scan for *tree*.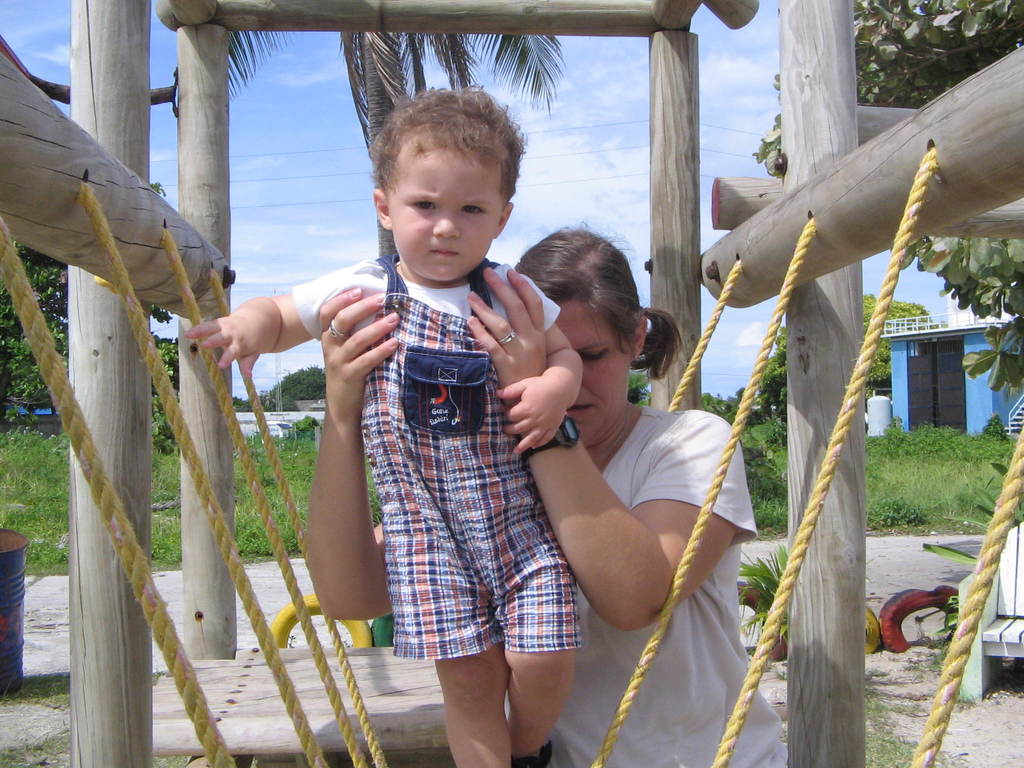
Scan result: [230, 31, 567, 267].
